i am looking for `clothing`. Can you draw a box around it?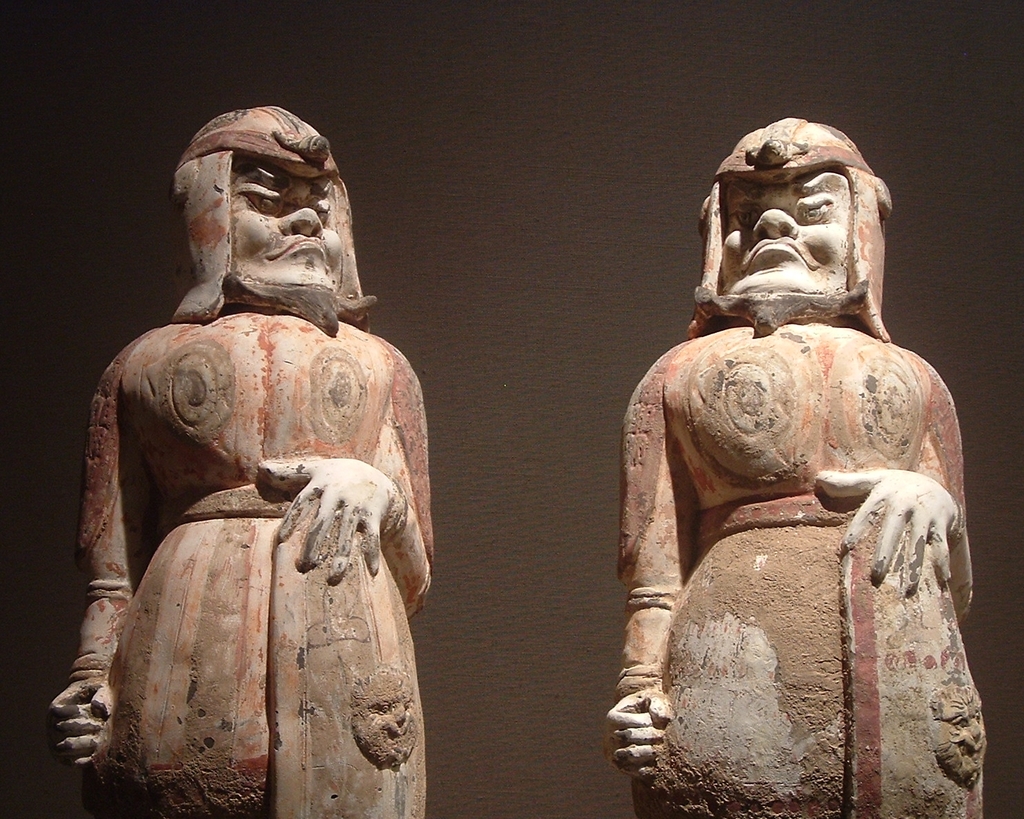
Sure, the bounding box is locate(70, 221, 457, 805).
